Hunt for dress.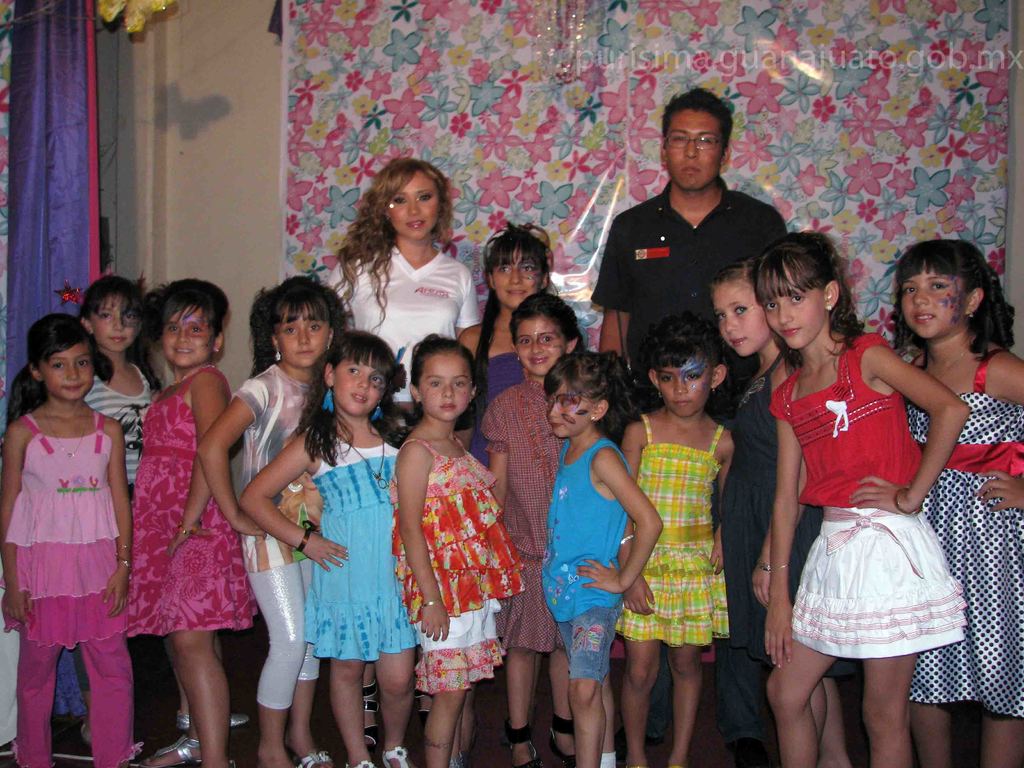
Hunted down at detection(614, 420, 726, 645).
